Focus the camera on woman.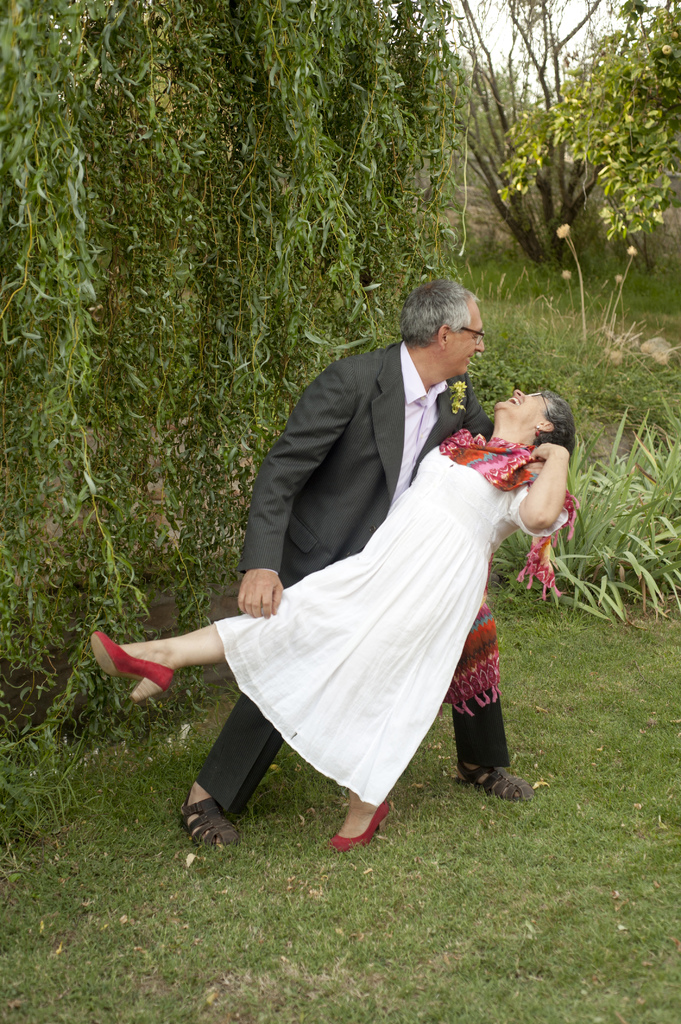
Focus region: (left=138, top=297, right=554, bottom=835).
